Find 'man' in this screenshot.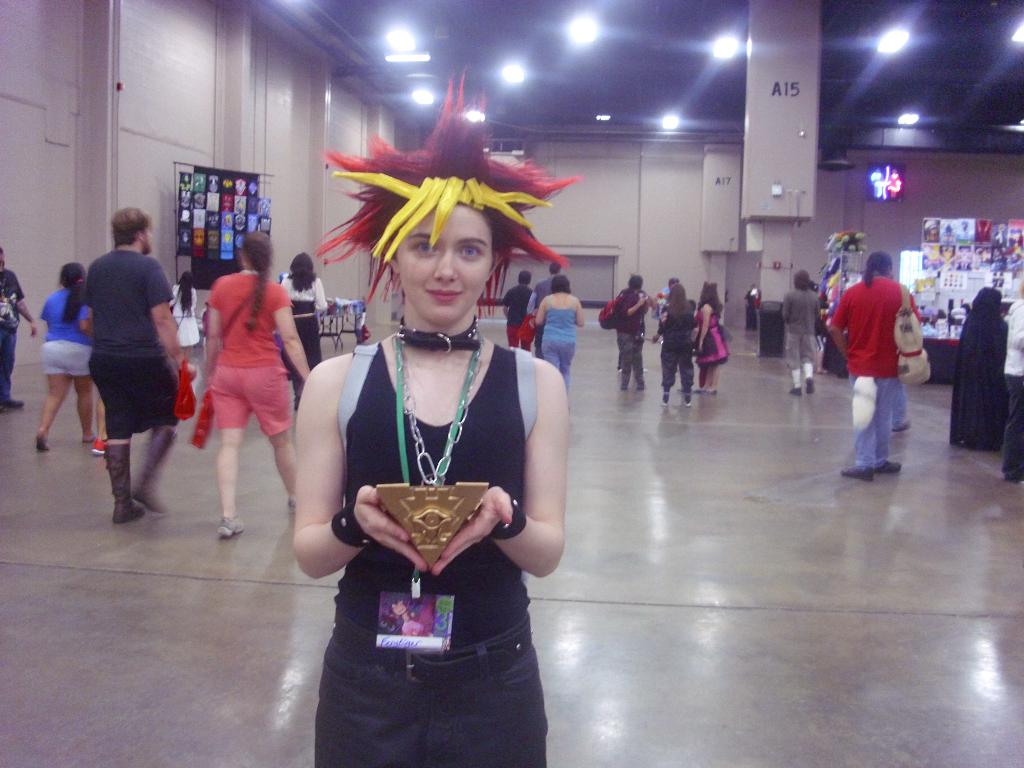
The bounding box for 'man' is detection(862, 269, 913, 432).
